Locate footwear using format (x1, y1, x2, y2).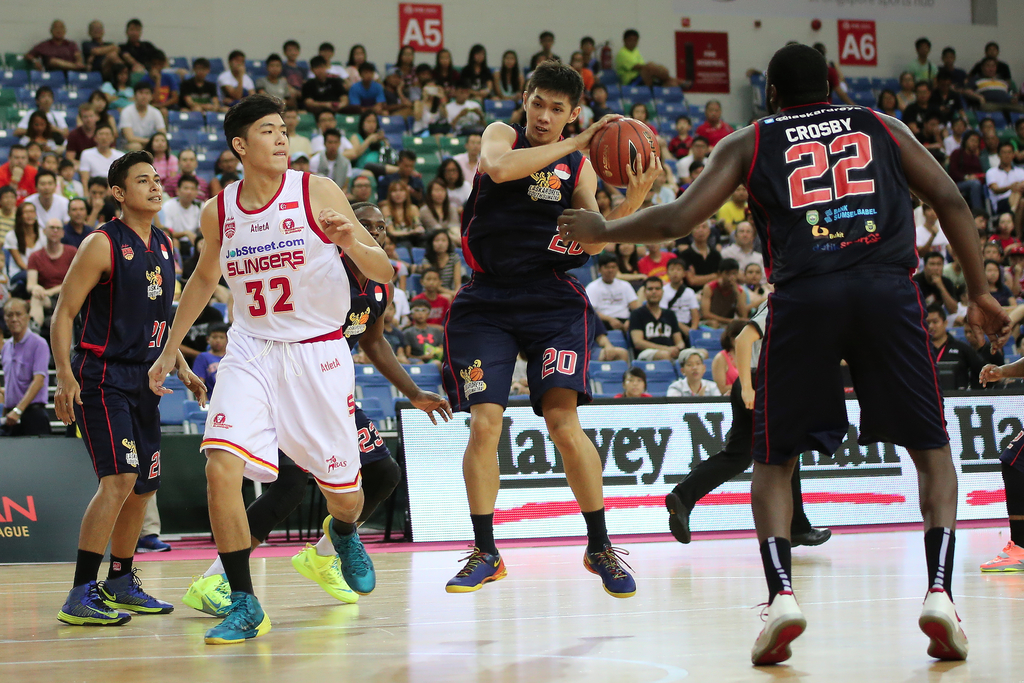
(663, 497, 689, 545).
